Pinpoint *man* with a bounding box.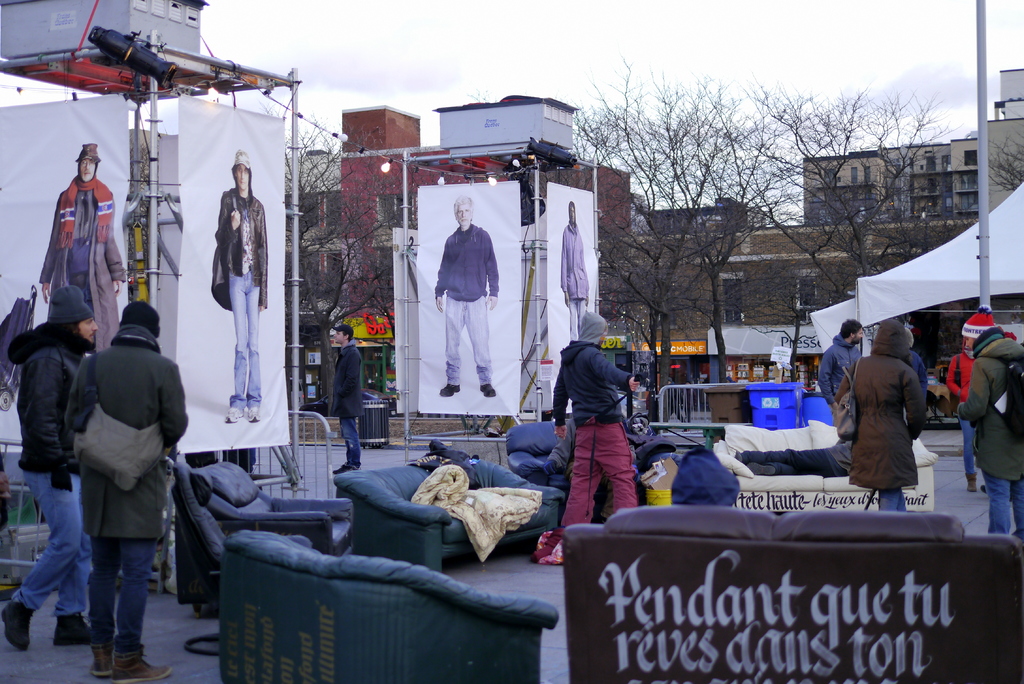
(815, 322, 869, 418).
